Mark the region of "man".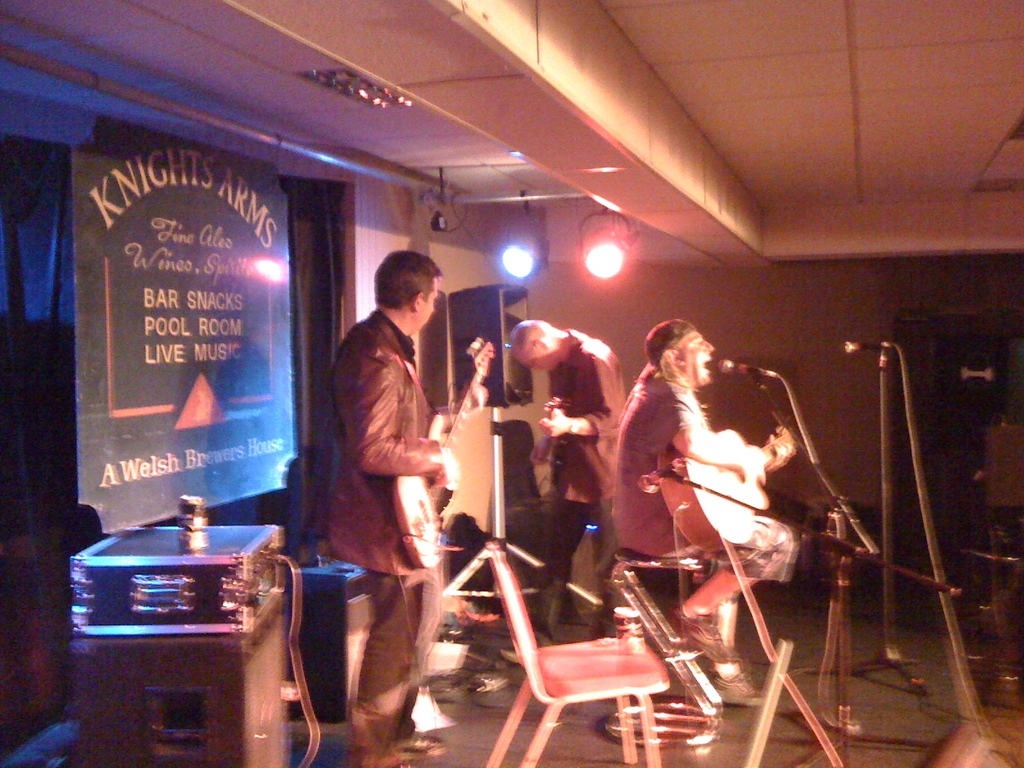
Region: <region>501, 319, 630, 657</region>.
